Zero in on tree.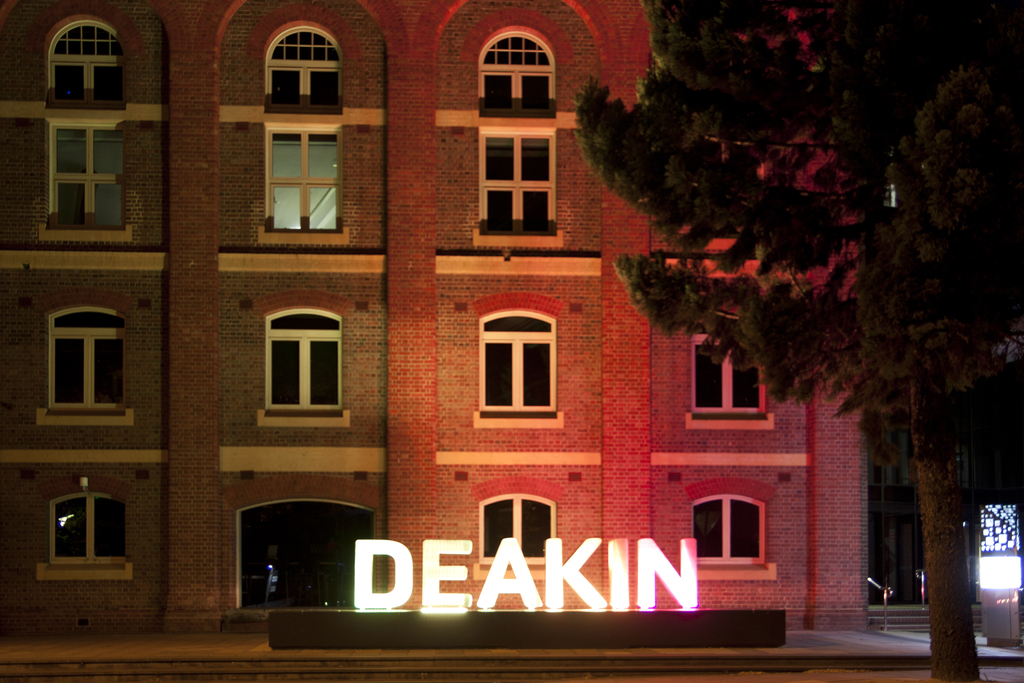
Zeroed in: detection(566, 0, 1023, 682).
